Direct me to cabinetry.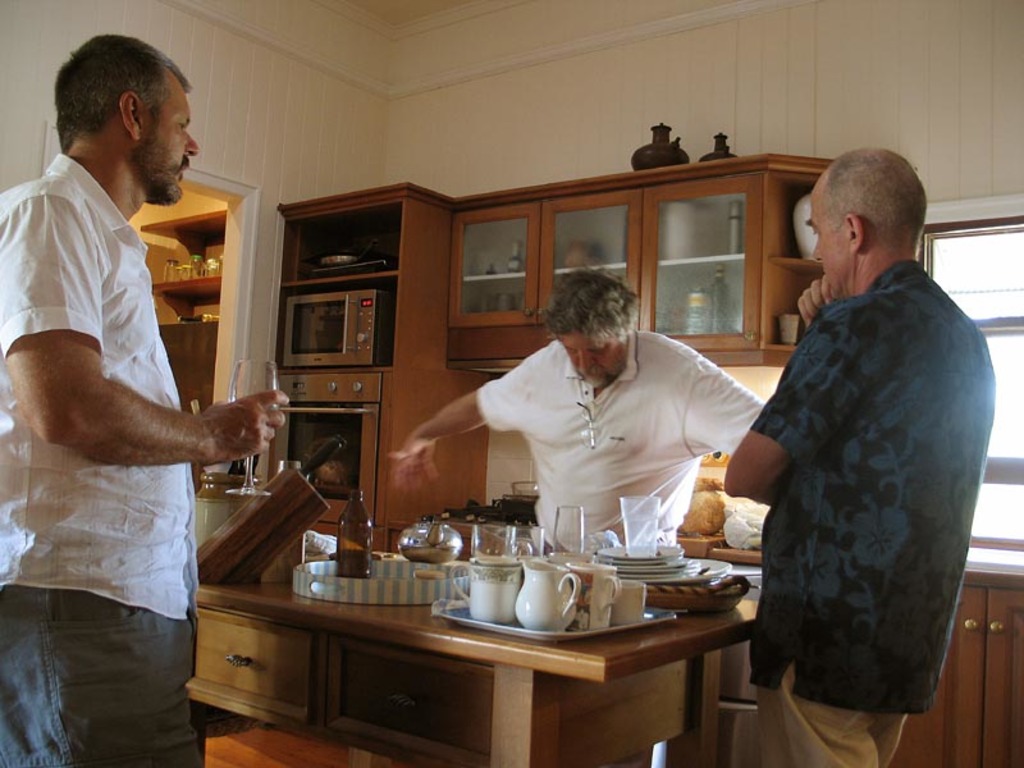
Direction: bbox(136, 218, 219, 326).
